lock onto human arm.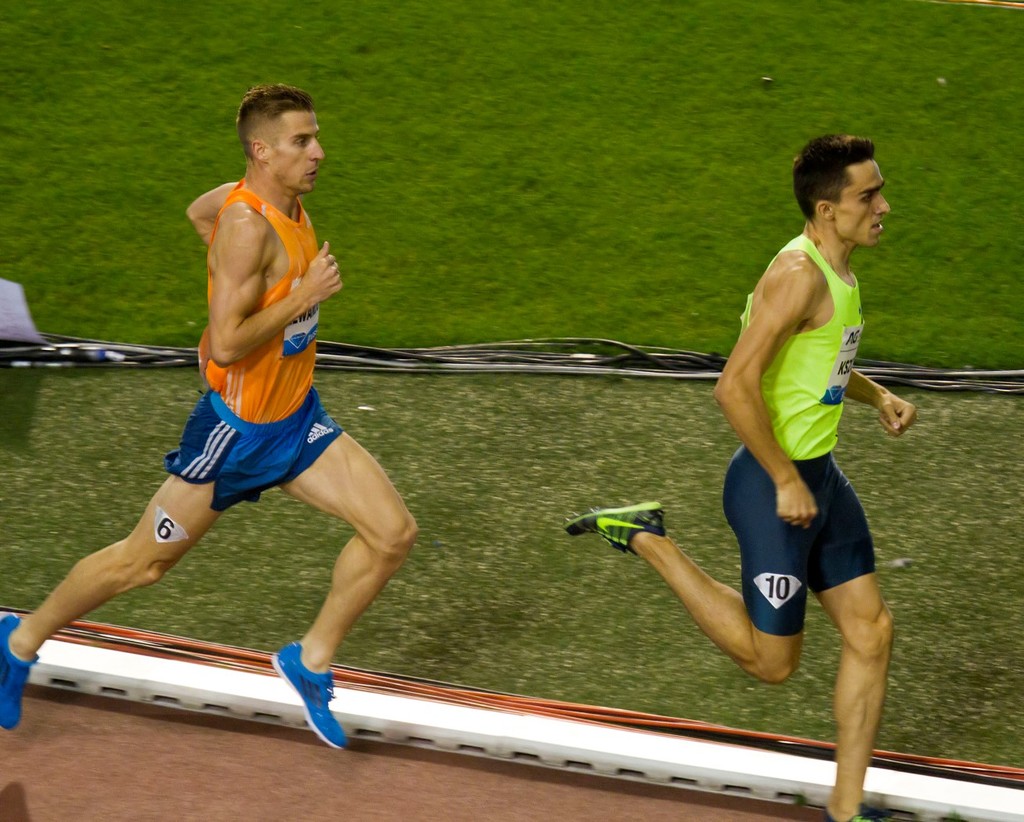
Locked: 183, 176, 249, 246.
